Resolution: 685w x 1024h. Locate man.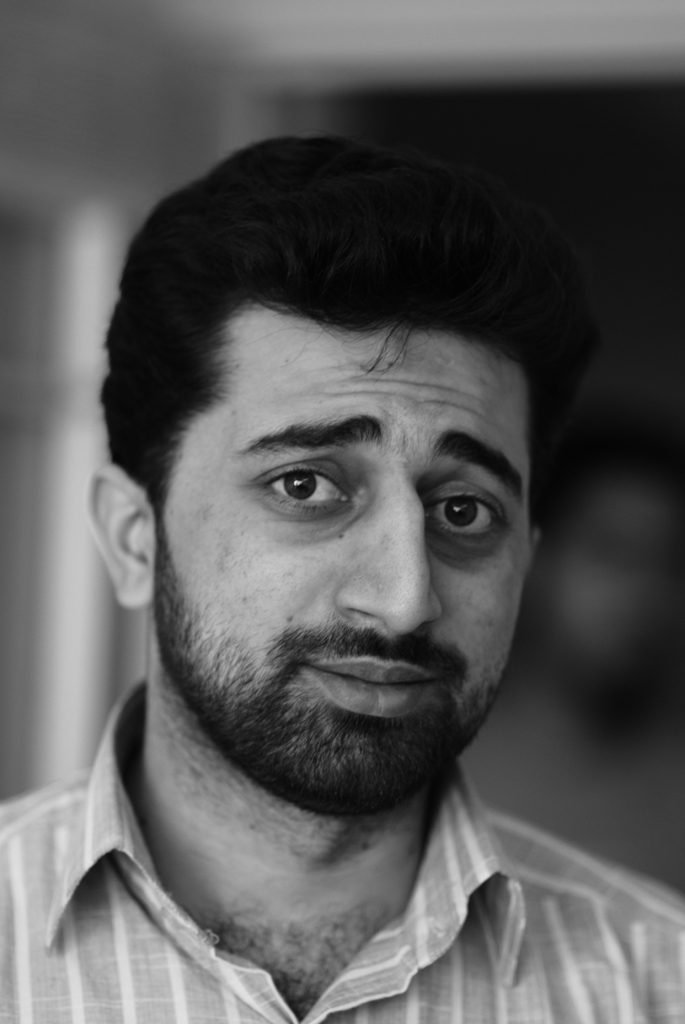
<region>3, 139, 684, 1023</region>.
